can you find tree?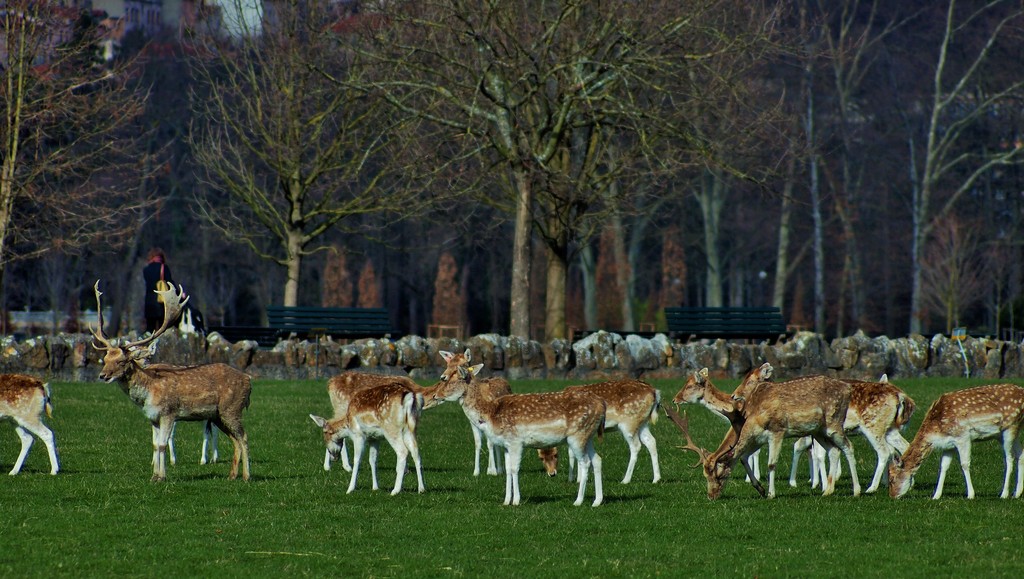
Yes, bounding box: [657, 0, 776, 312].
